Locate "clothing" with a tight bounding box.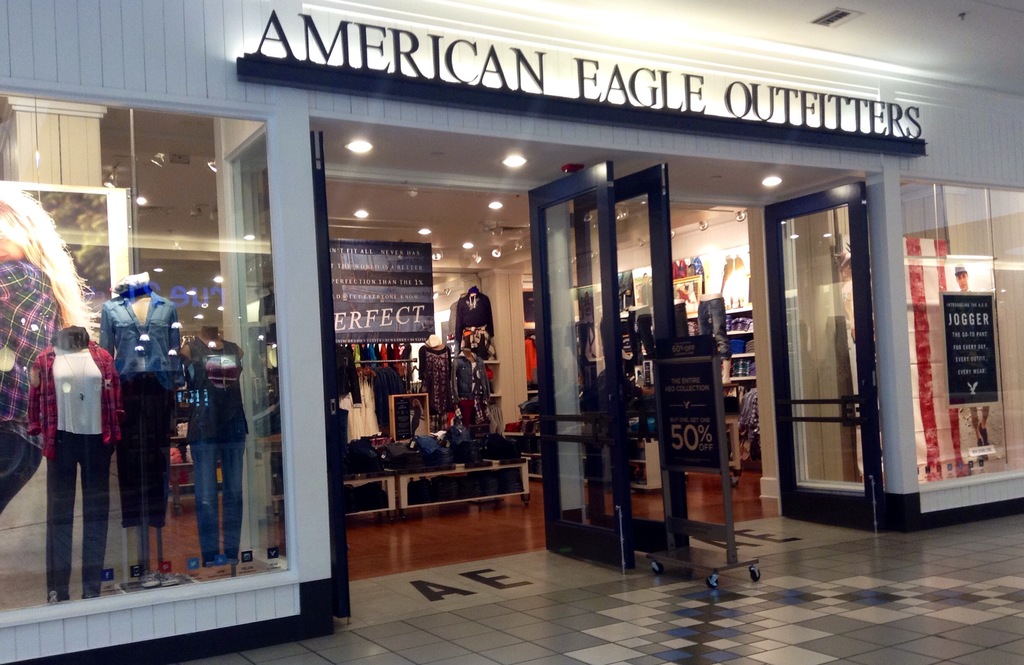
454 353 489 429.
